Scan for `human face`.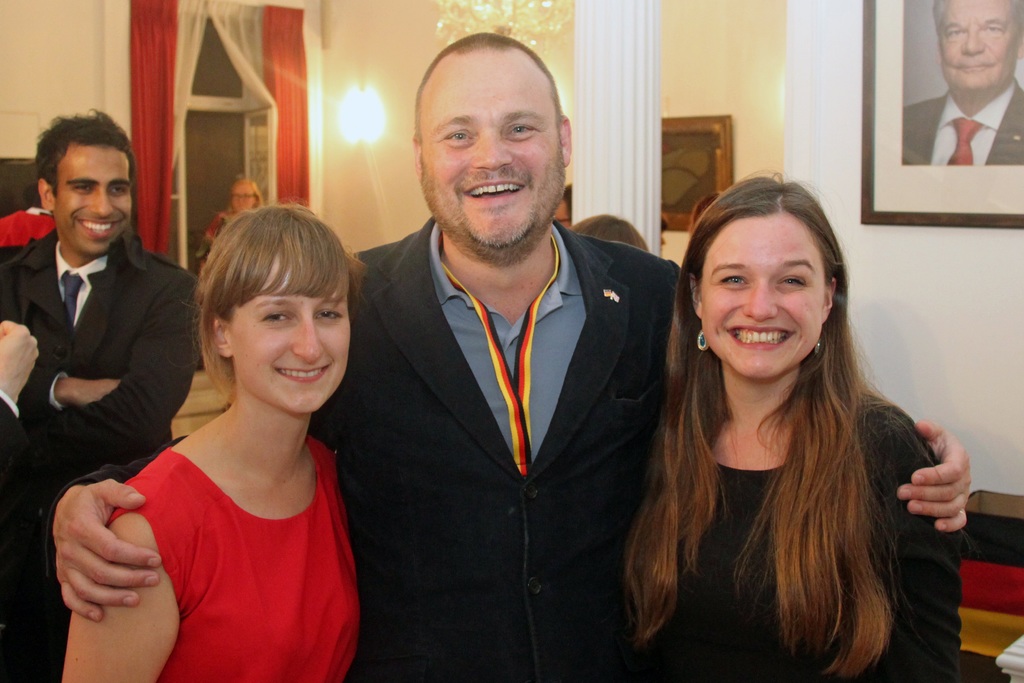
Scan result: Rect(694, 209, 827, 384).
